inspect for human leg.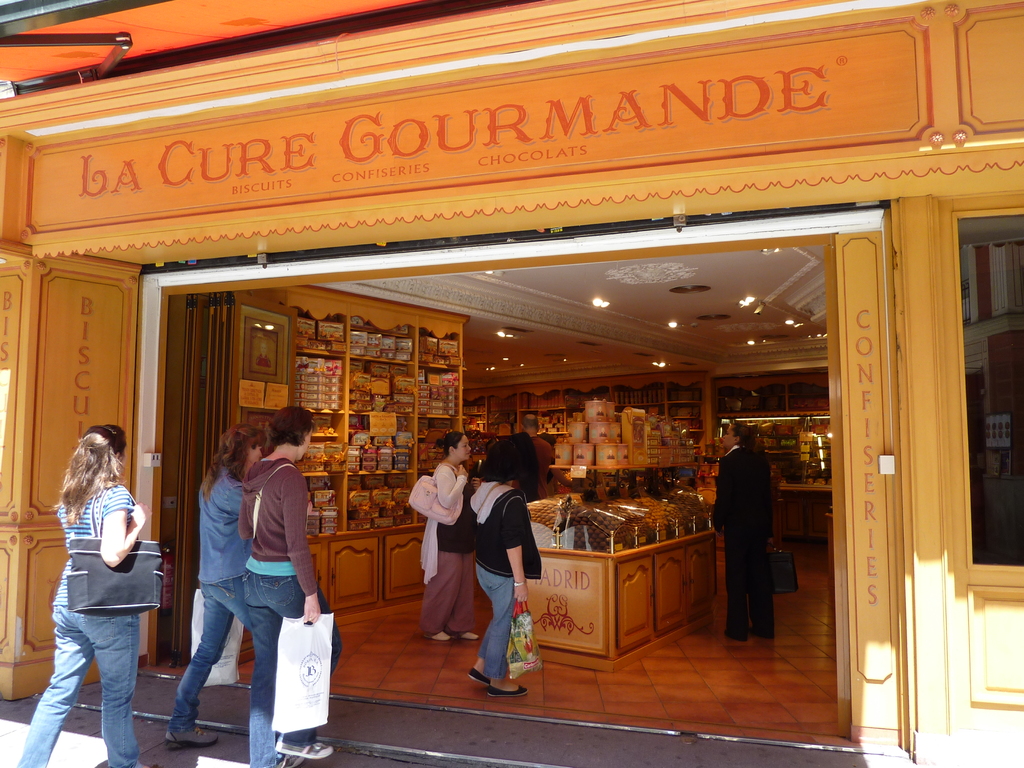
Inspection: [236,564,308,767].
